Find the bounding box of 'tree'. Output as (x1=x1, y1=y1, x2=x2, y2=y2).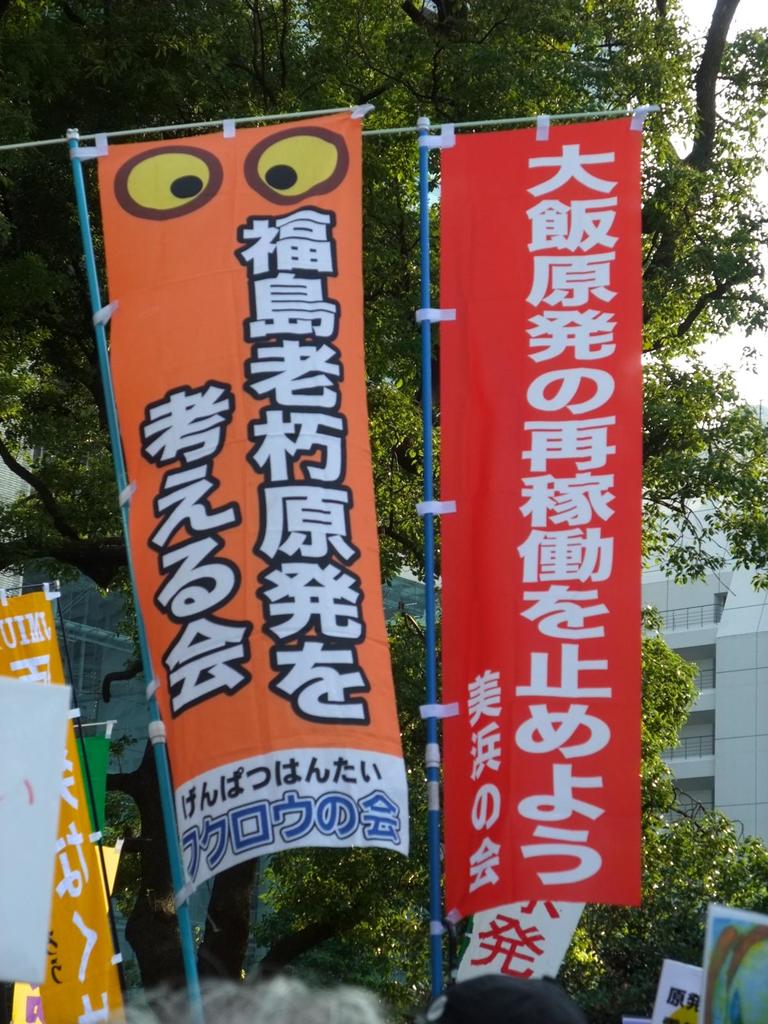
(x1=0, y1=0, x2=767, y2=669).
